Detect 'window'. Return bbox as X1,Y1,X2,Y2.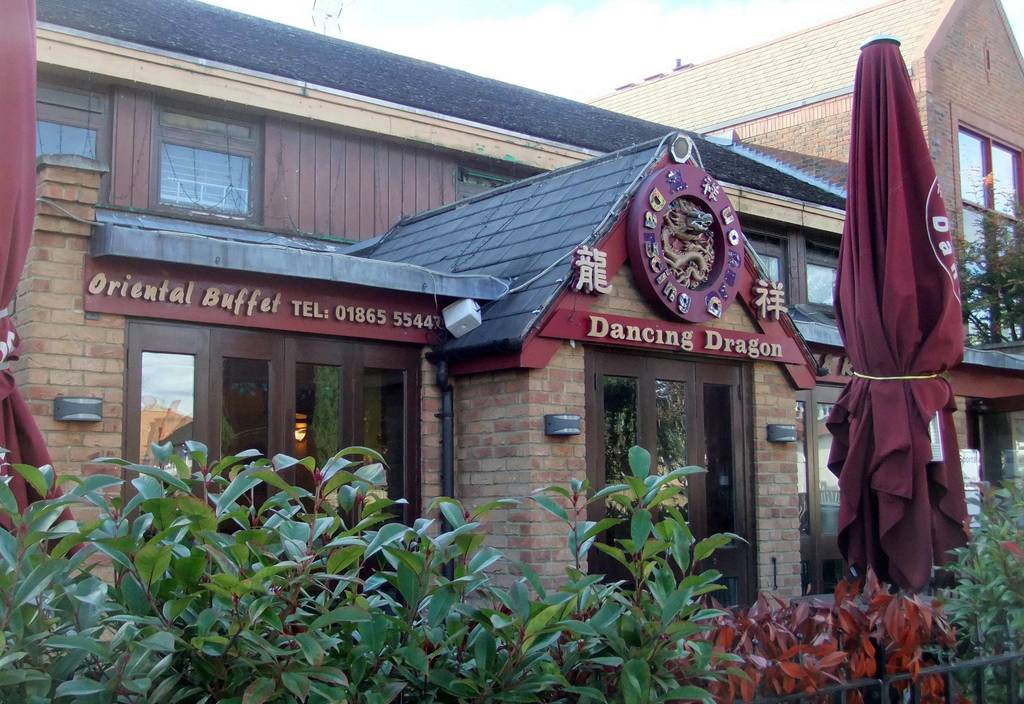
147,95,262,225.
